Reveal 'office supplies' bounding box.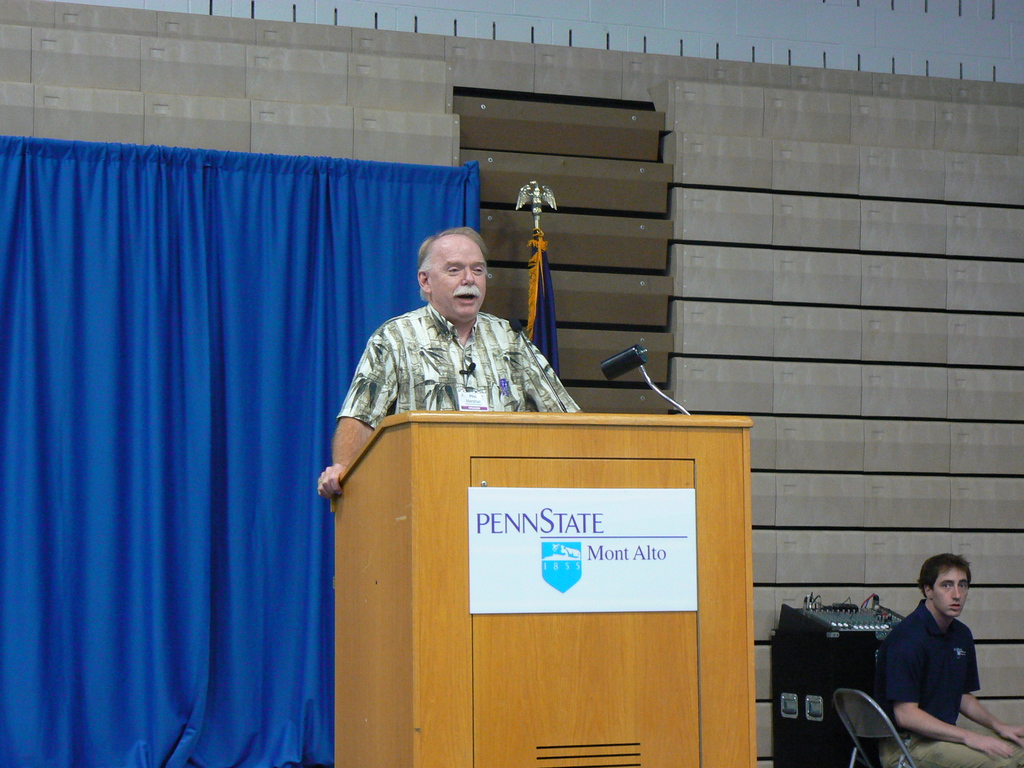
Revealed: [336, 339, 751, 767].
